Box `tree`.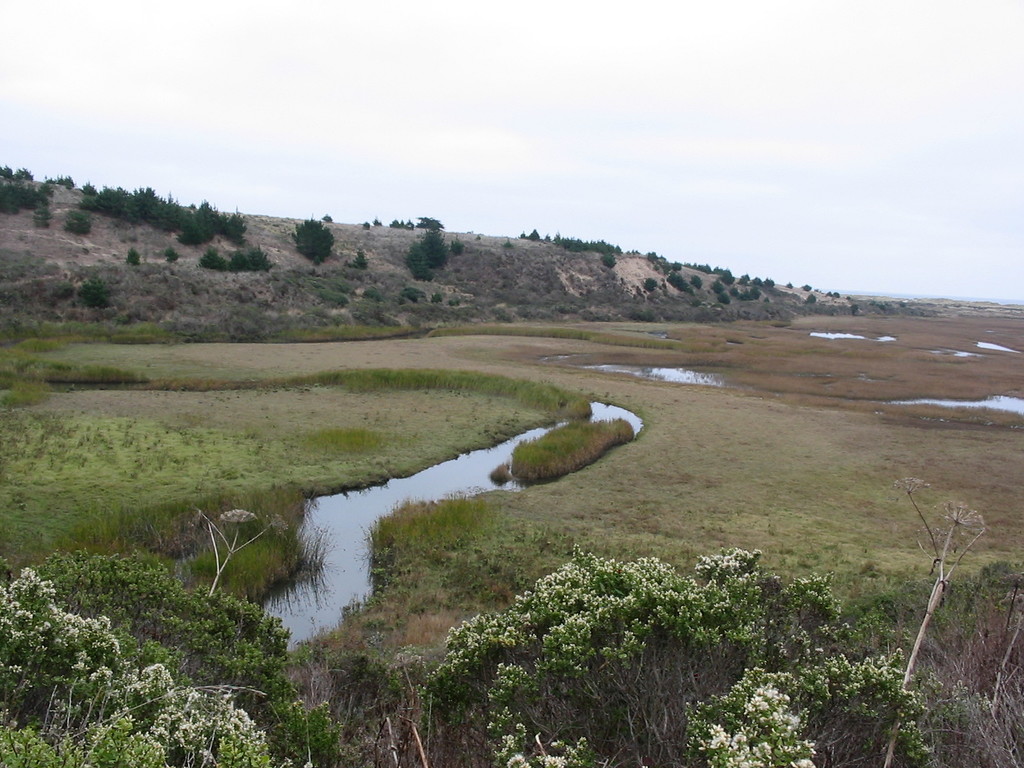
<box>413,223,454,262</box>.
